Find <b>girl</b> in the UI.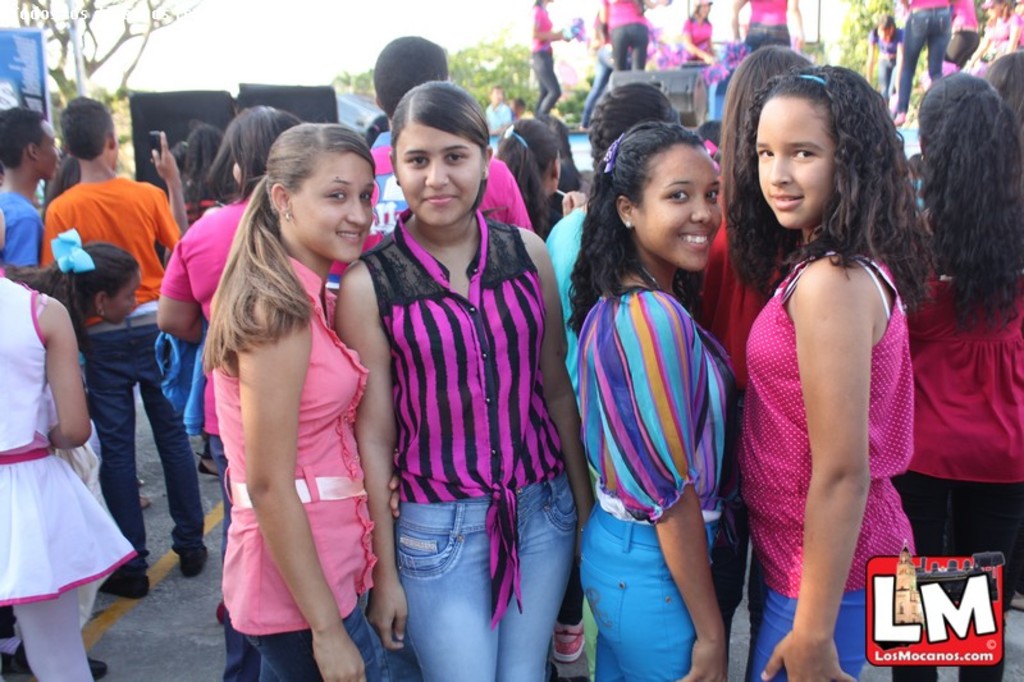
UI element at [x1=987, y1=51, x2=1023, y2=136].
